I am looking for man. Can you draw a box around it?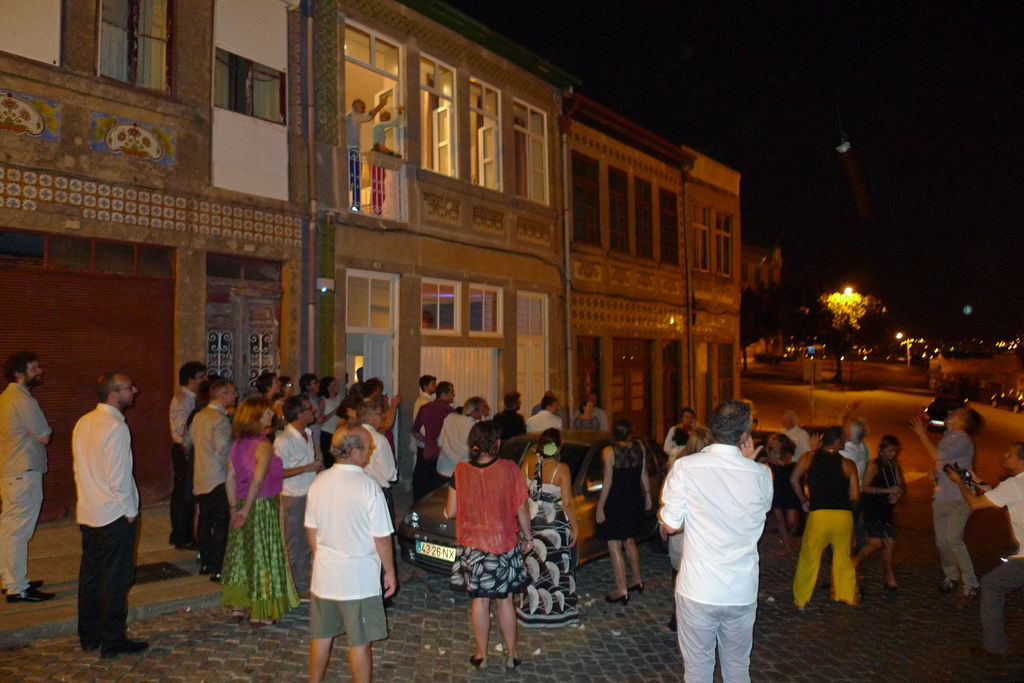
Sure, the bounding box is (529, 396, 561, 433).
